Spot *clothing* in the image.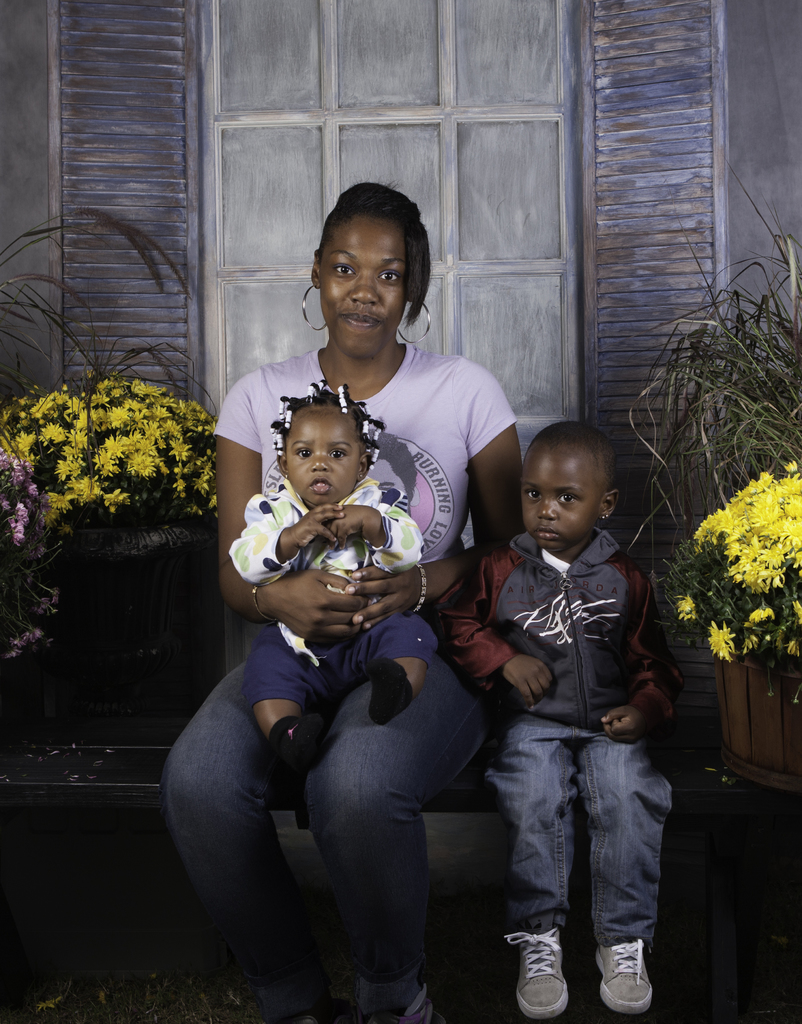
*clothing* found at (443,526,676,948).
